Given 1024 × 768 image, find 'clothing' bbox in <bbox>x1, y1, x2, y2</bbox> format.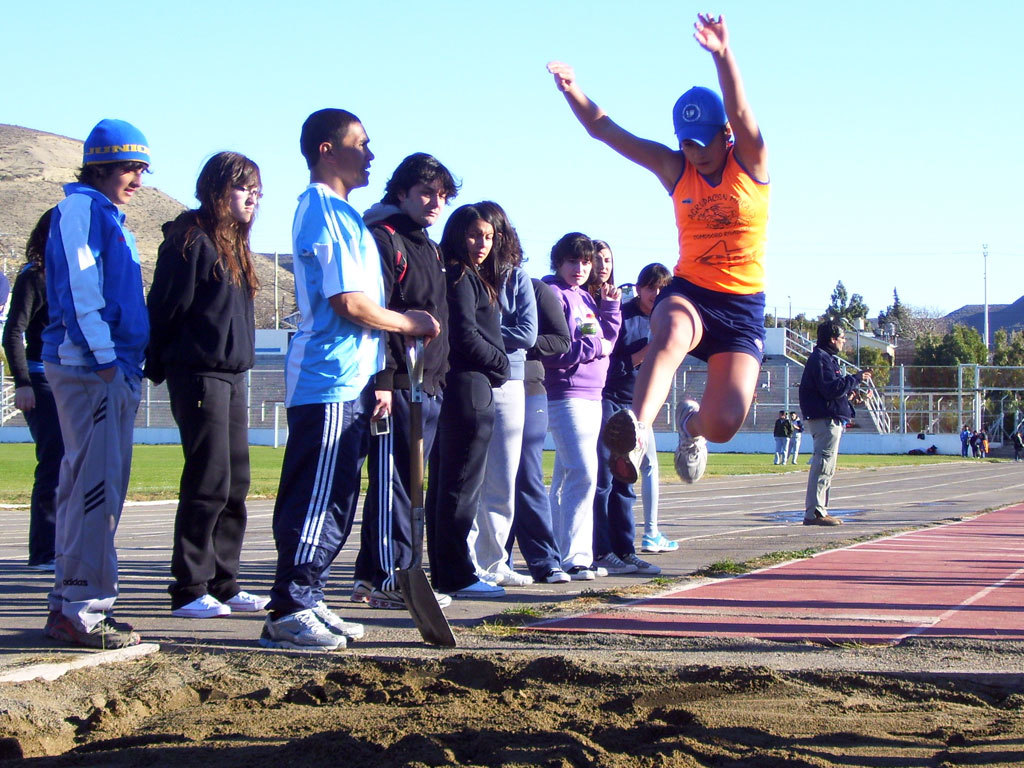
<bbox>767, 416, 796, 456</bbox>.
